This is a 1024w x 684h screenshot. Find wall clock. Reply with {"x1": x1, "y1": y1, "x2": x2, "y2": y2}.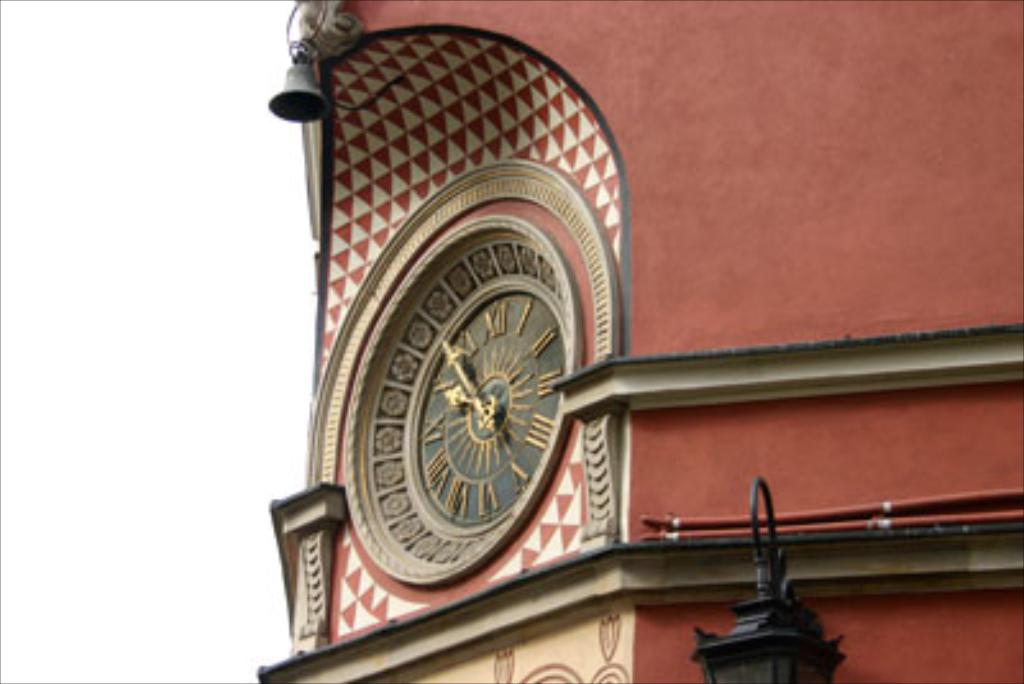
{"x1": 402, "y1": 287, "x2": 571, "y2": 543}.
